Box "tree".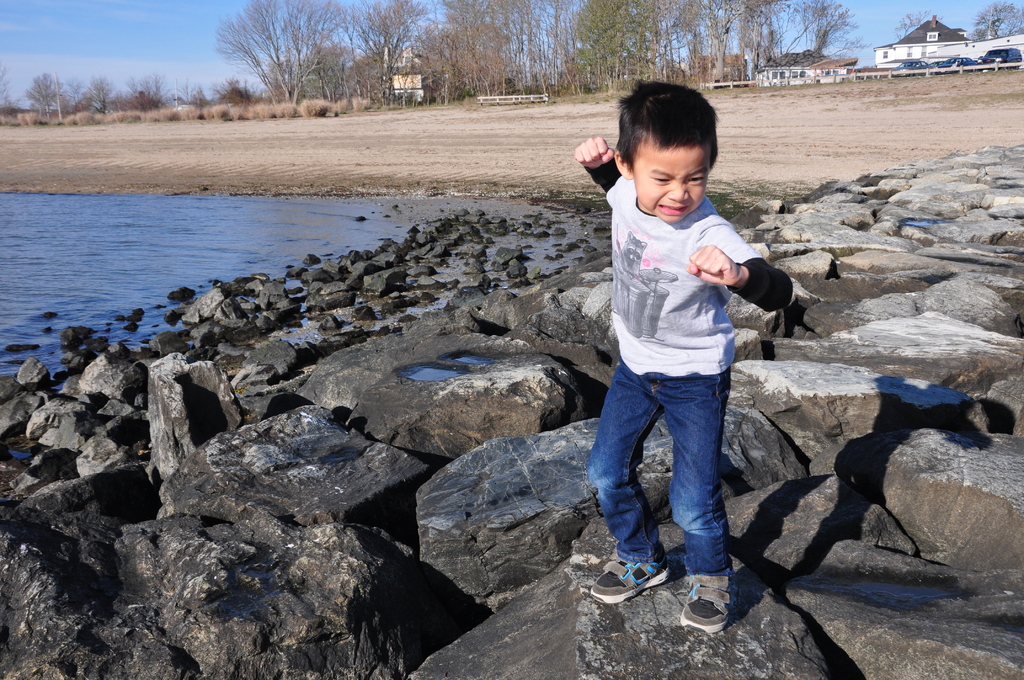
(x1=970, y1=1, x2=1023, y2=38).
